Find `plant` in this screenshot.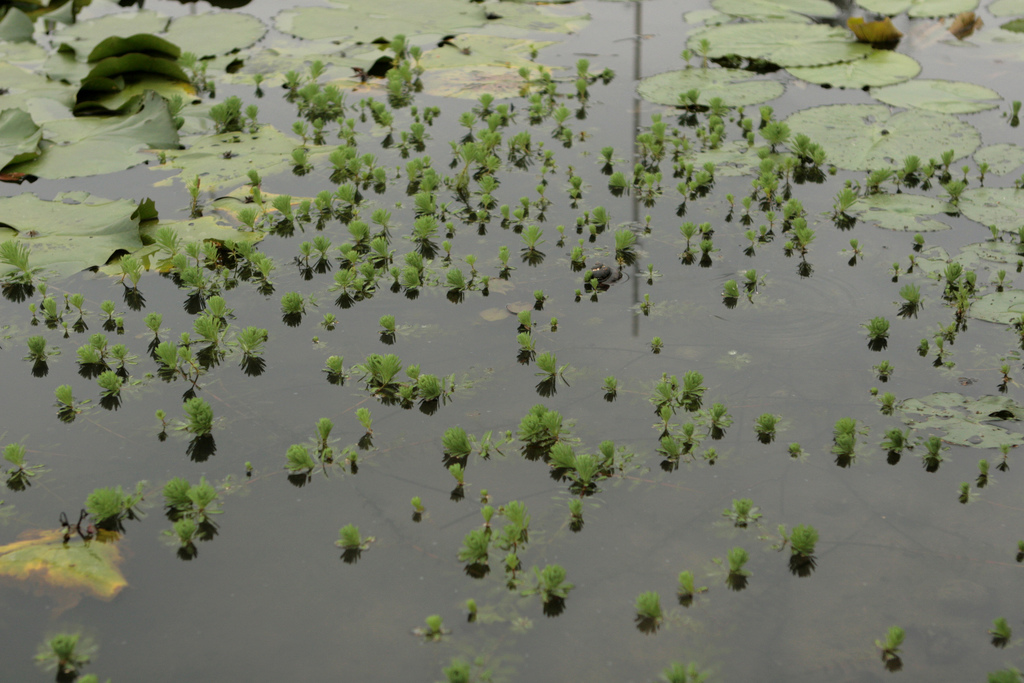
The bounding box for `plant` is (left=787, top=527, right=822, bottom=562).
